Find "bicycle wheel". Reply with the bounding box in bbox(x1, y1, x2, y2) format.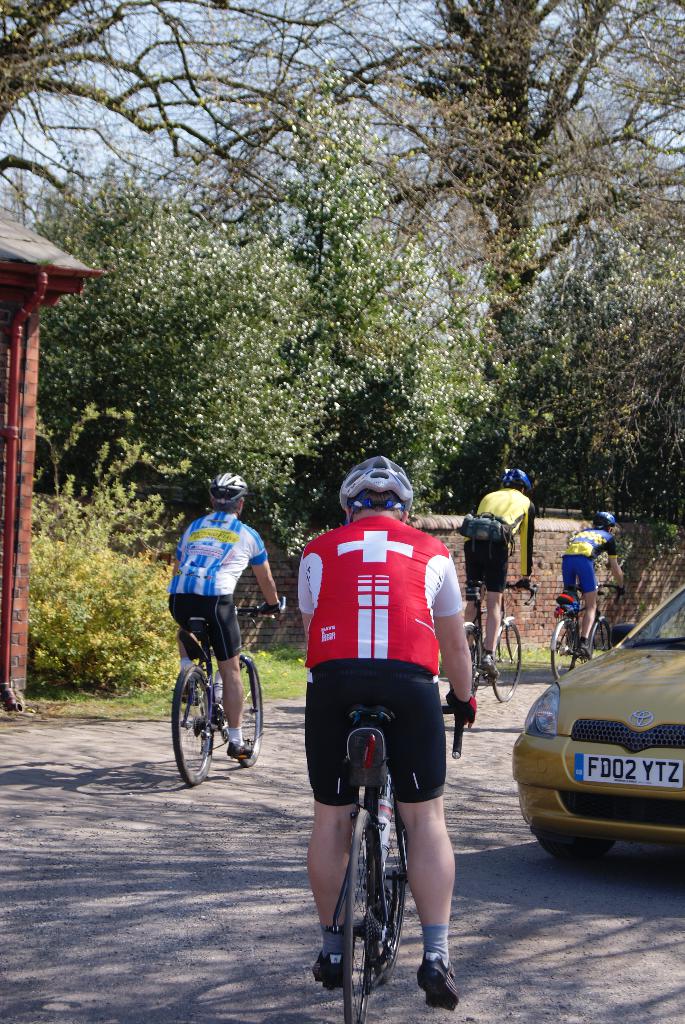
bbox(375, 808, 407, 985).
